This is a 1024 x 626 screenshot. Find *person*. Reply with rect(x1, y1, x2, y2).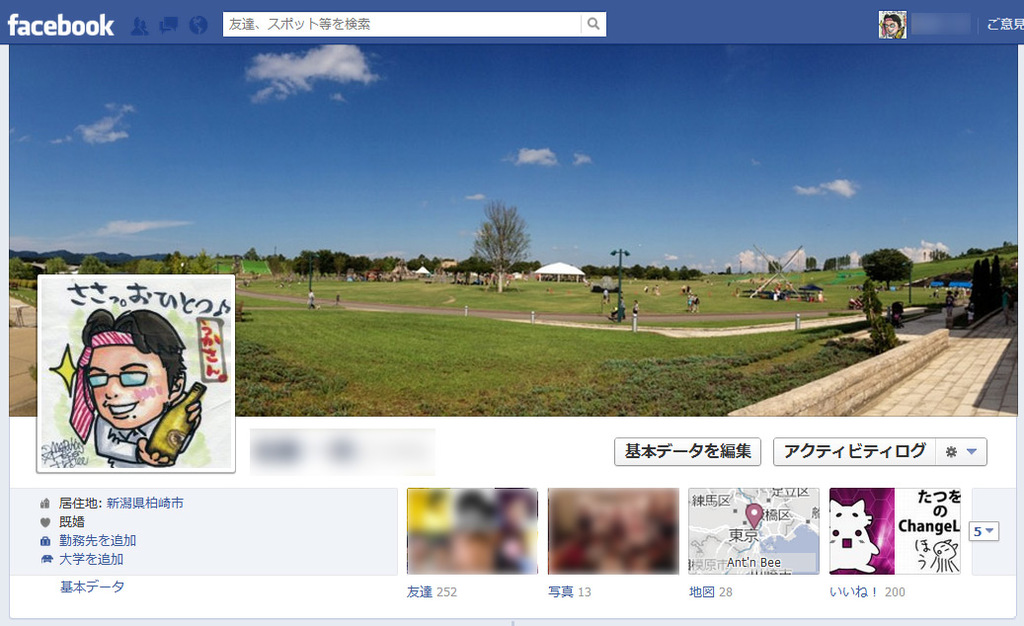
rect(40, 308, 198, 477).
